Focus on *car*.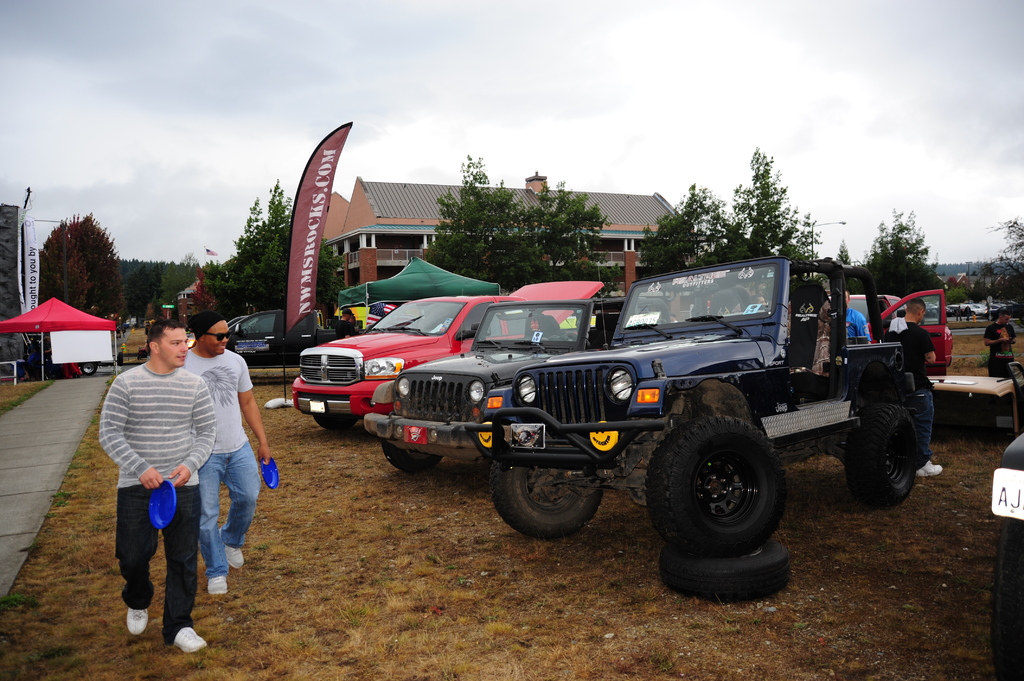
Focused at bbox=(841, 287, 948, 365).
